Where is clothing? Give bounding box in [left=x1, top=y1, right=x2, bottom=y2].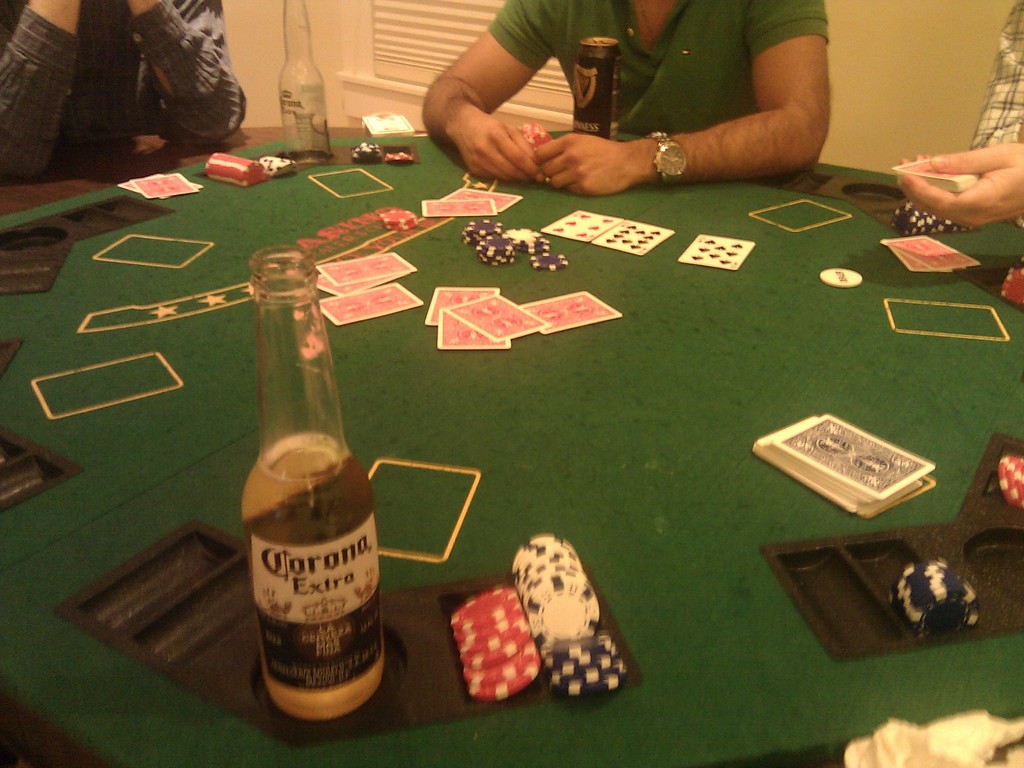
[left=486, top=0, right=838, bottom=148].
